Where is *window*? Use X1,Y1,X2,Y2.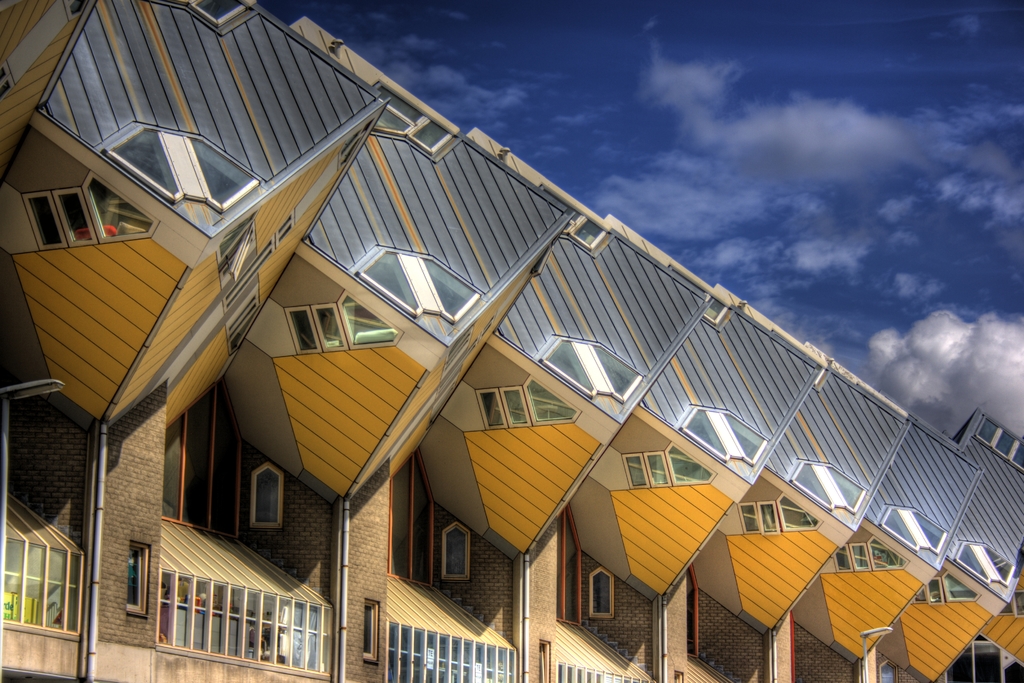
187,1,248,24.
